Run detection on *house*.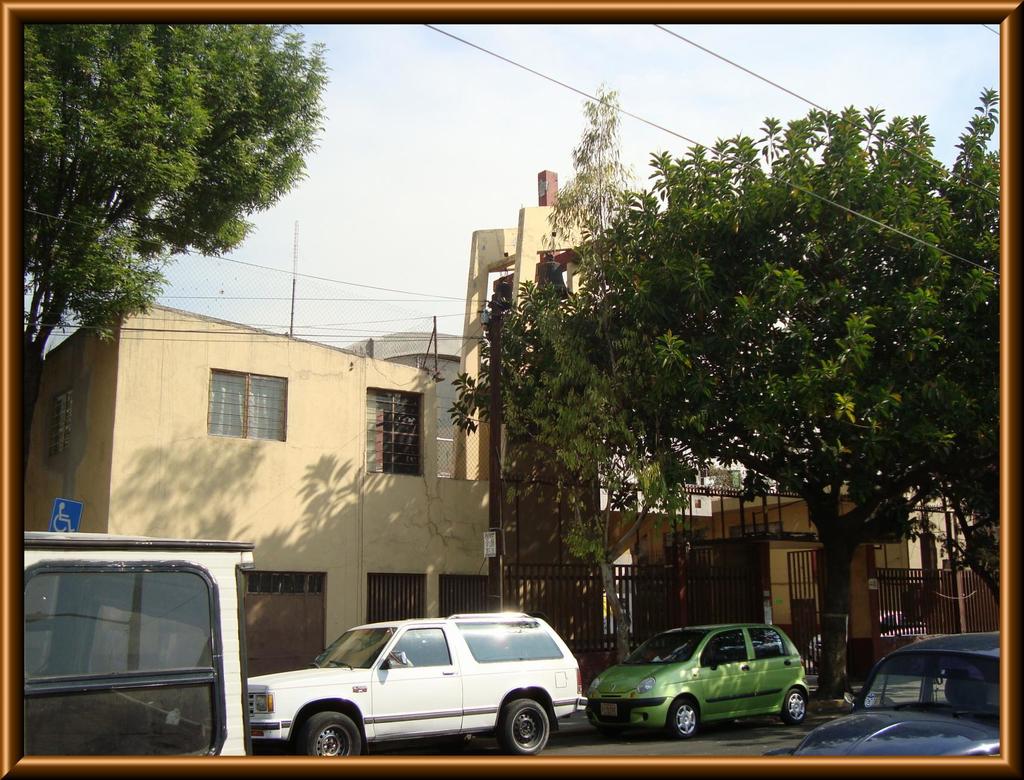
Result: <region>454, 168, 595, 695</region>.
